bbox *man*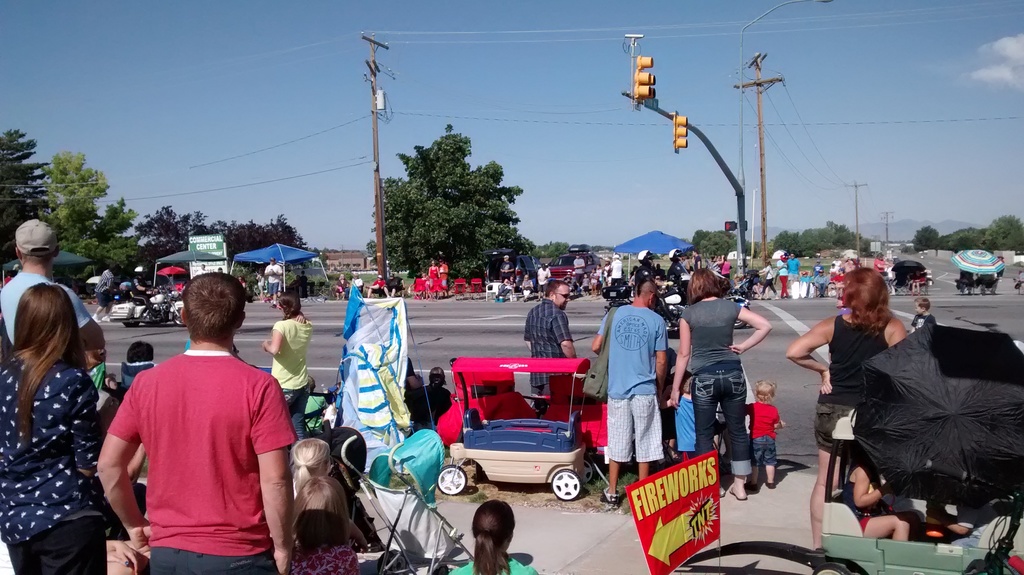
787/252/802/285
